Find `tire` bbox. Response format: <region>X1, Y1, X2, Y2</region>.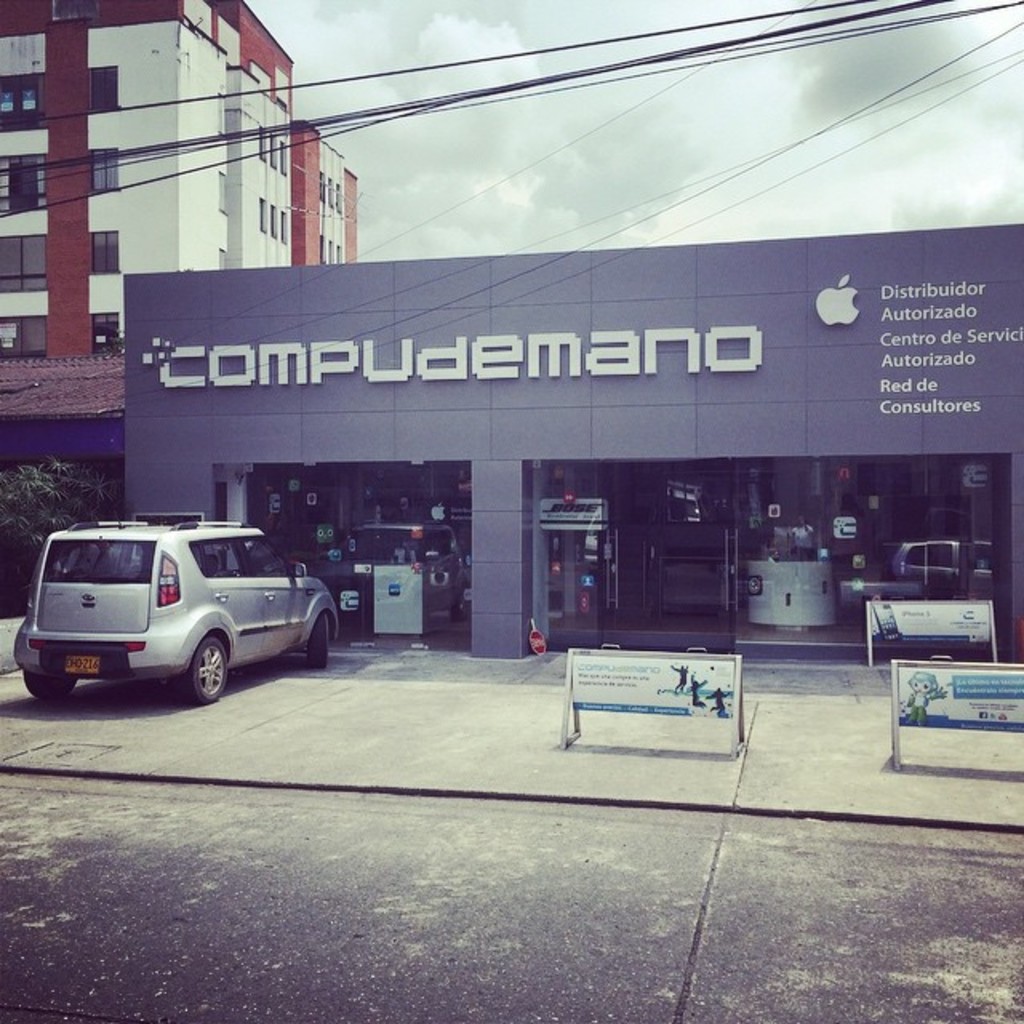
<region>307, 608, 334, 670</region>.
